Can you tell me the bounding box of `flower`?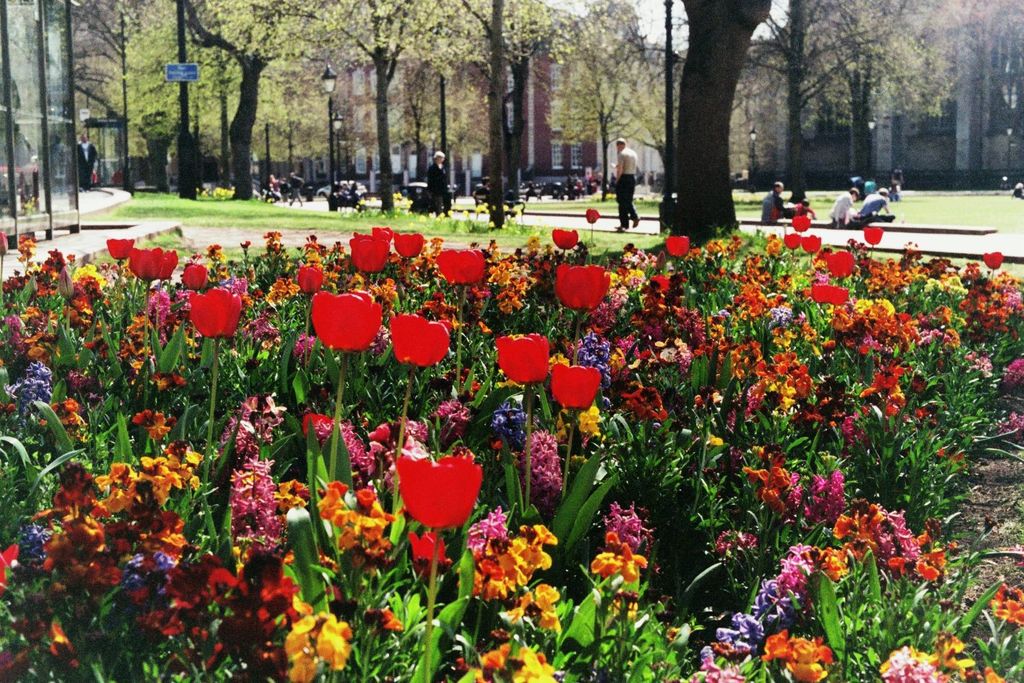
(x1=126, y1=244, x2=175, y2=287).
